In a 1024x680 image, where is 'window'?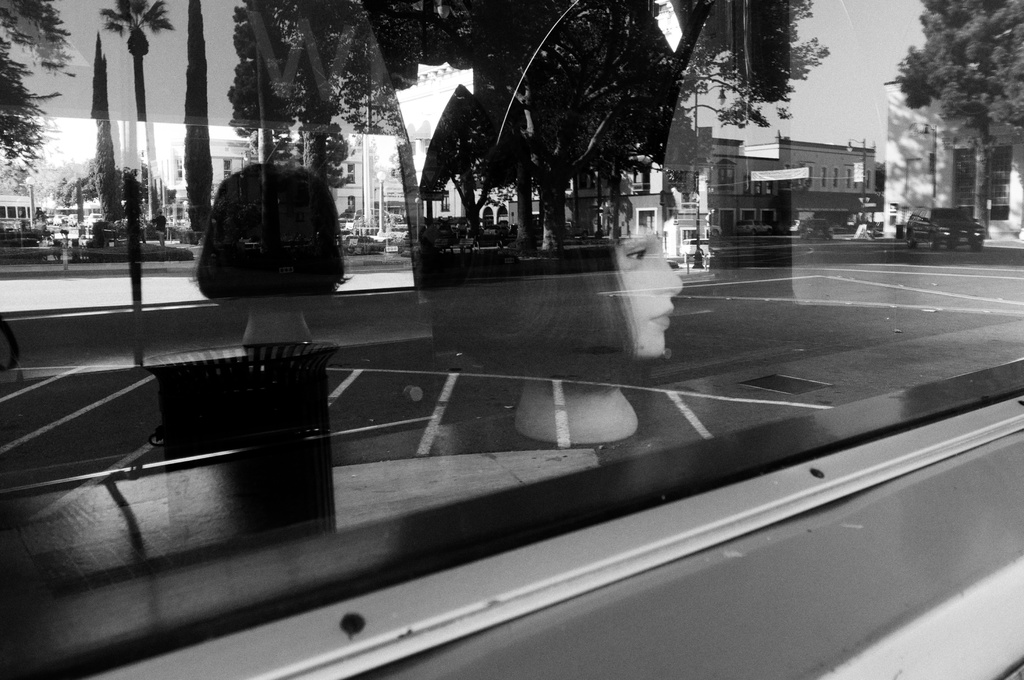
x1=833, y1=166, x2=840, y2=182.
